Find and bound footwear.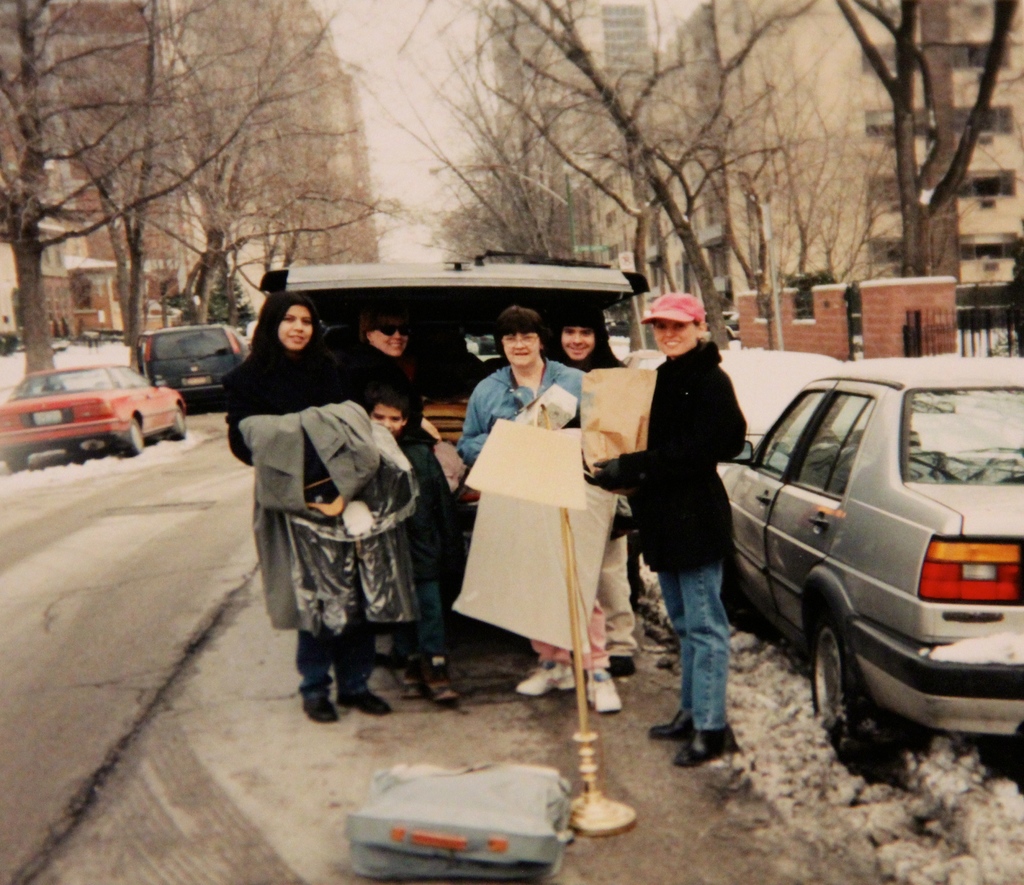
Bound: detection(298, 694, 339, 720).
